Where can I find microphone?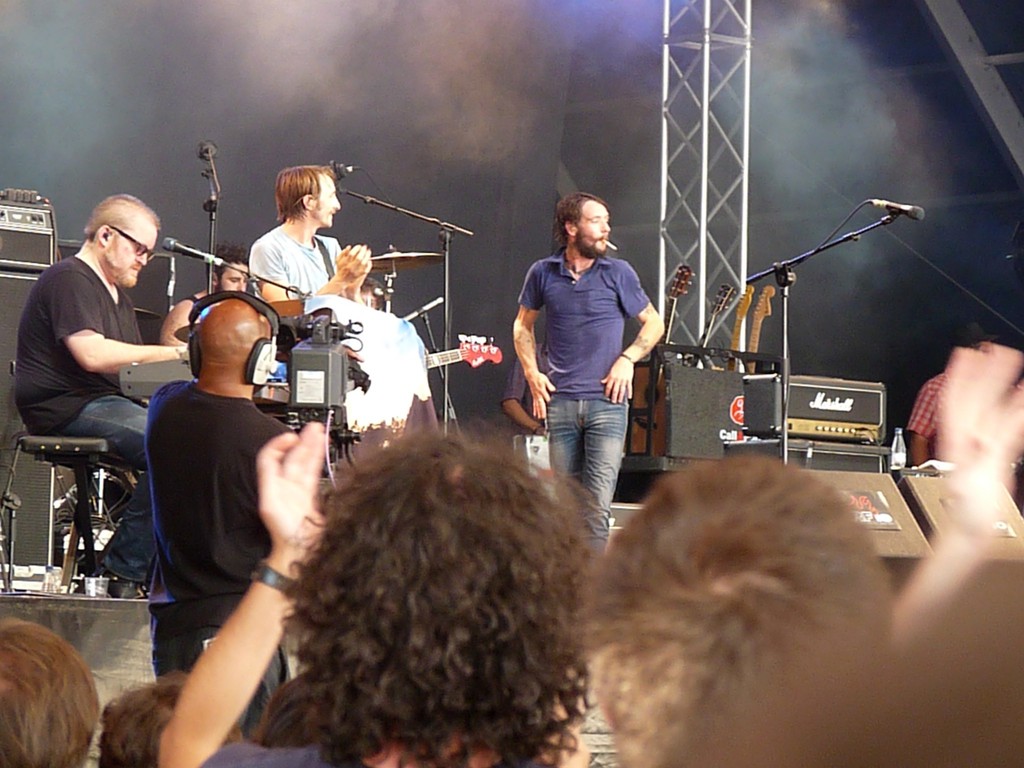
You can find it at 884:200:928:223.
